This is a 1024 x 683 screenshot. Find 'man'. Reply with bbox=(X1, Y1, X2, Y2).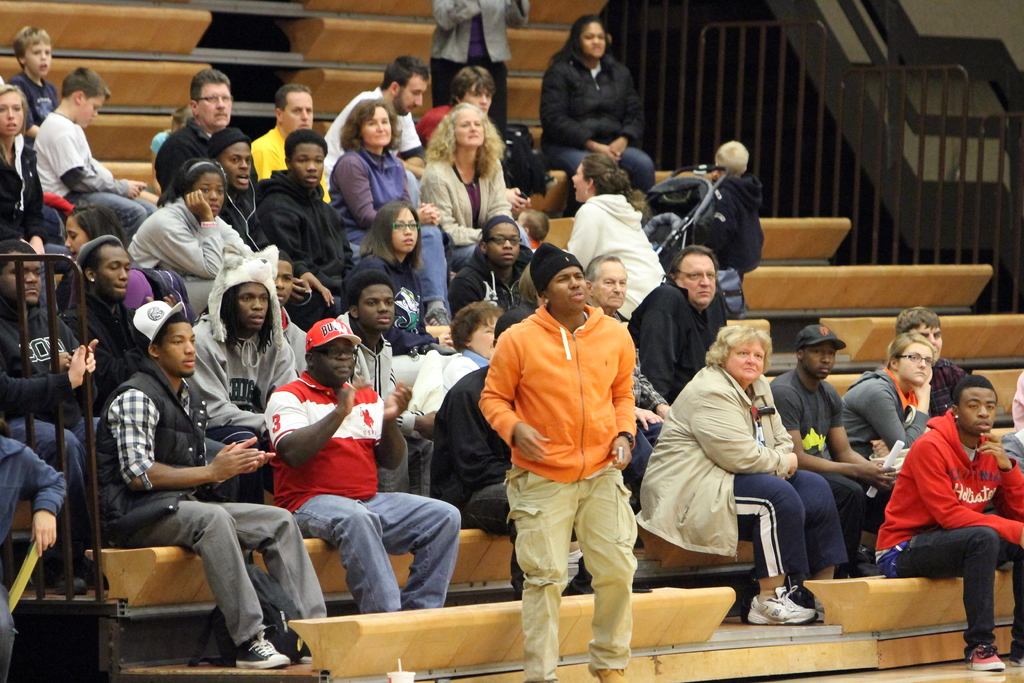
bbox=(576, 251, 685, 500).
